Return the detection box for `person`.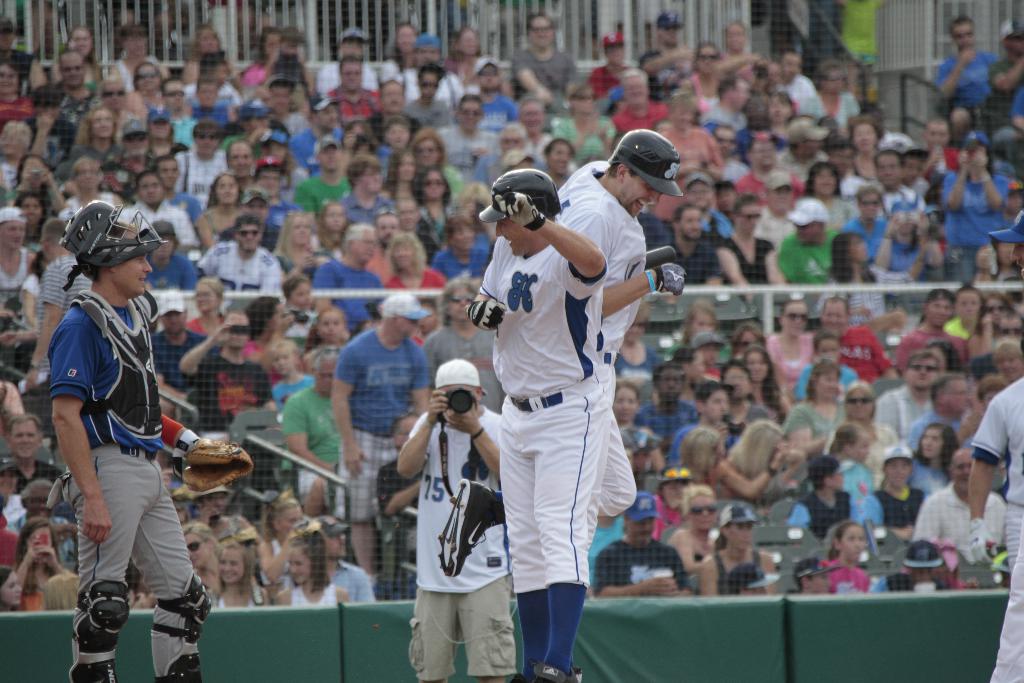
left=204, top=168, right=246, bottom=248.
